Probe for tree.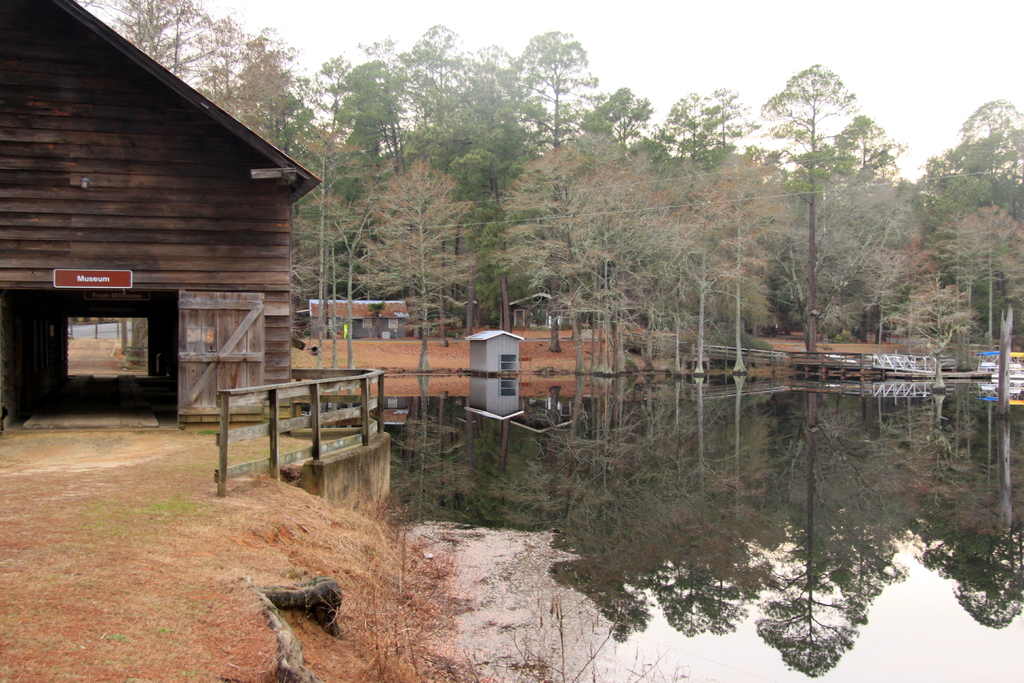
Probe result: pyautogui.locateOnScreen(833, 108, 904, 191).
